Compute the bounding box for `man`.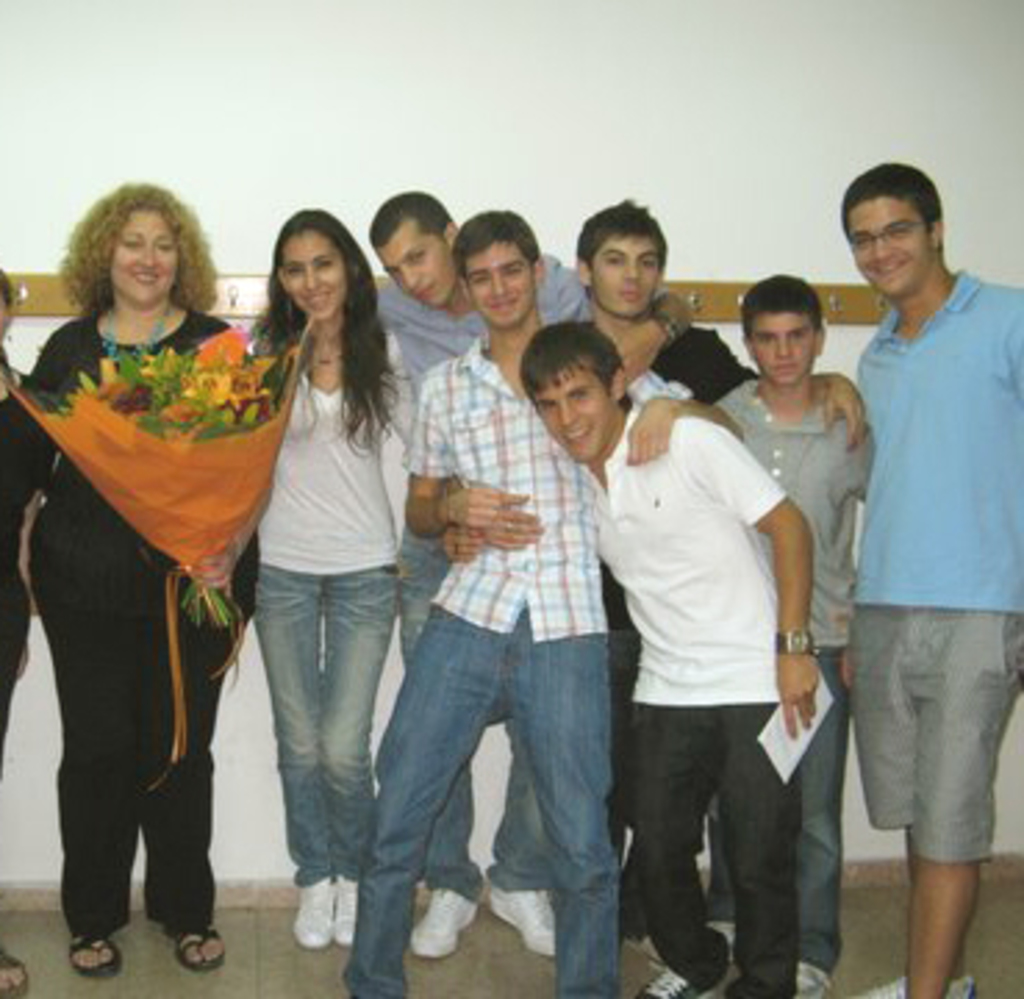
x1=436, y1=191, x2=866, y2=957.
